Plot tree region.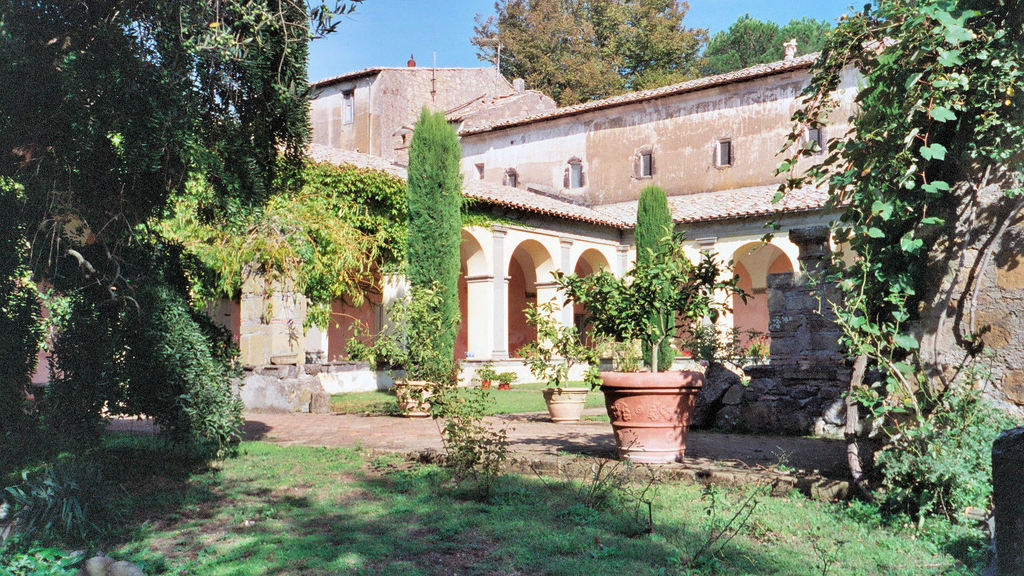
Plotted at select_region(787, 7, 1010, 499).
